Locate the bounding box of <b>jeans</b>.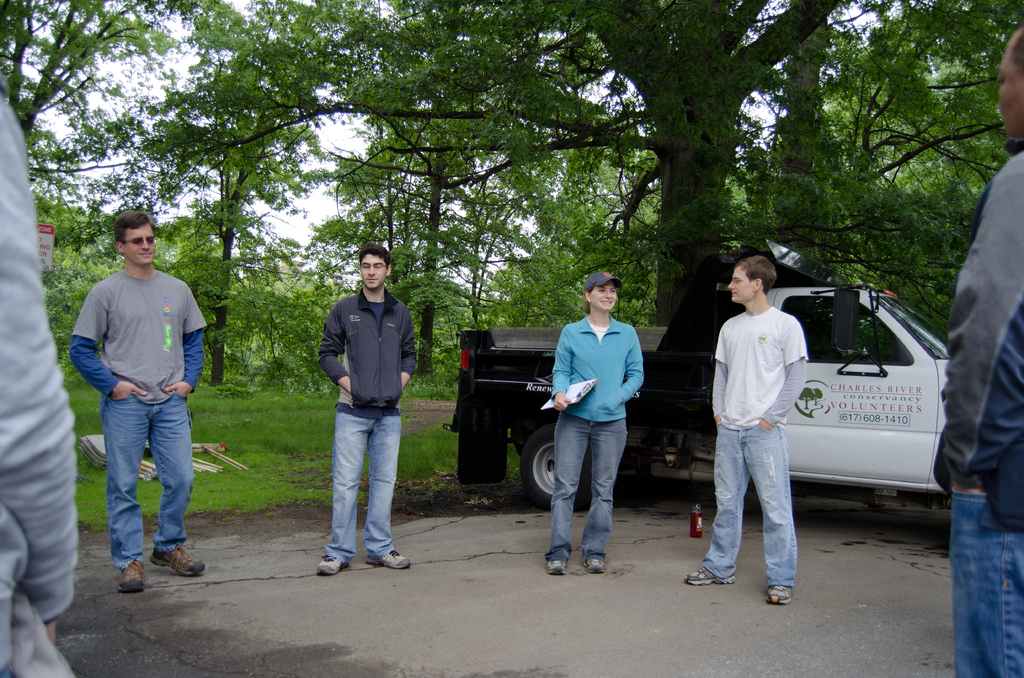
Bounding box: l=328, t=412, r=401, b=560.
